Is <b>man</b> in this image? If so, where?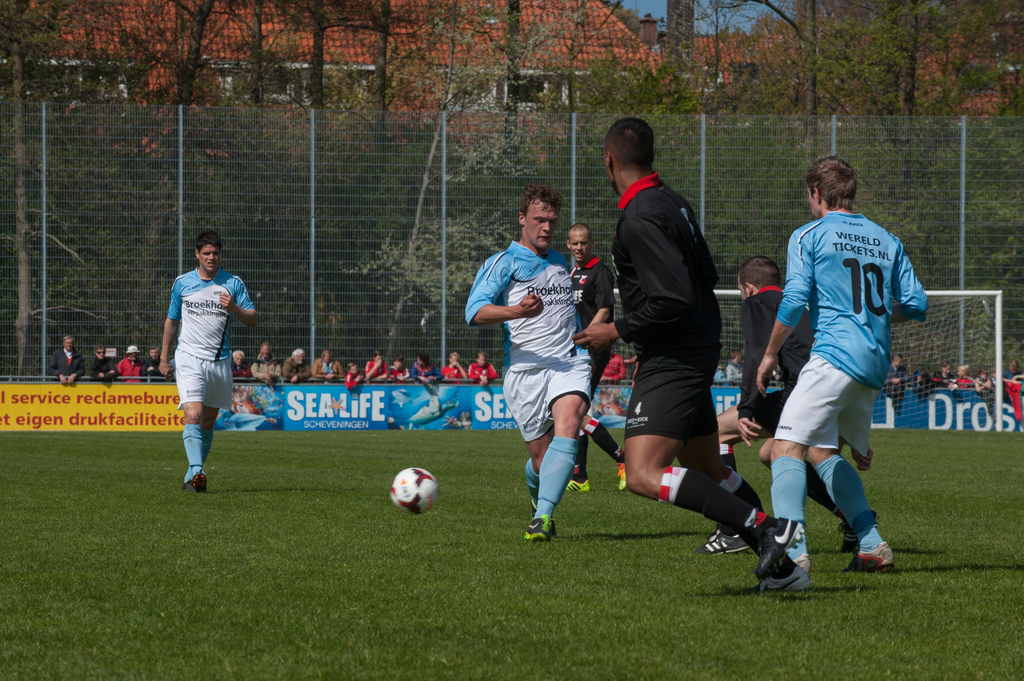
Yes, at box=[881, 354, 915, 390].
